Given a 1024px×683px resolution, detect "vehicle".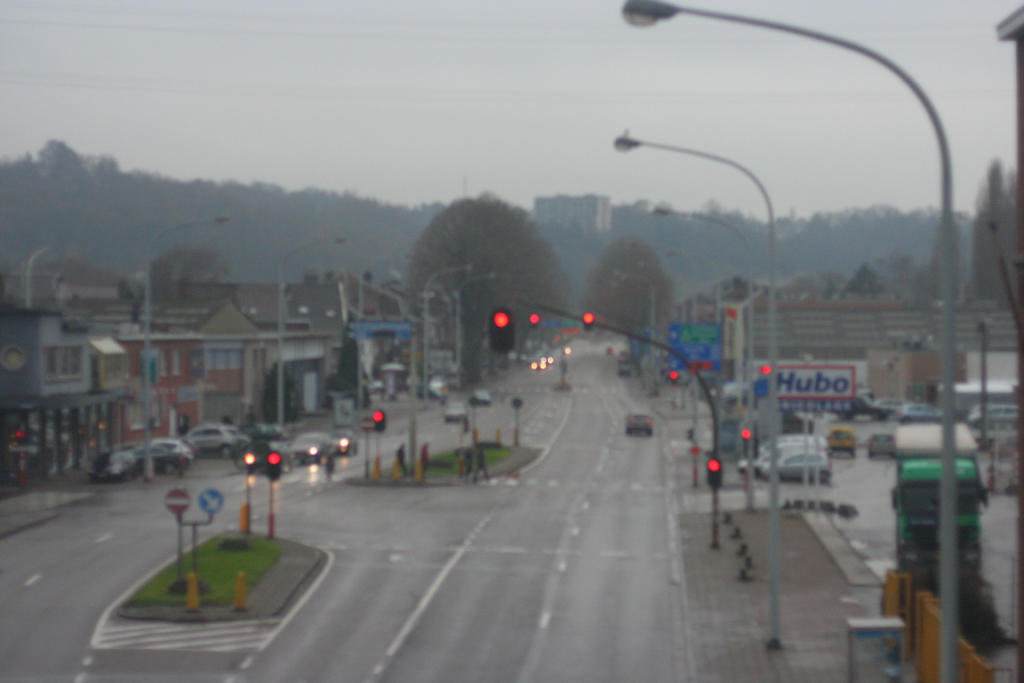
x1=294 y1=434 x2=337 y2=464.
